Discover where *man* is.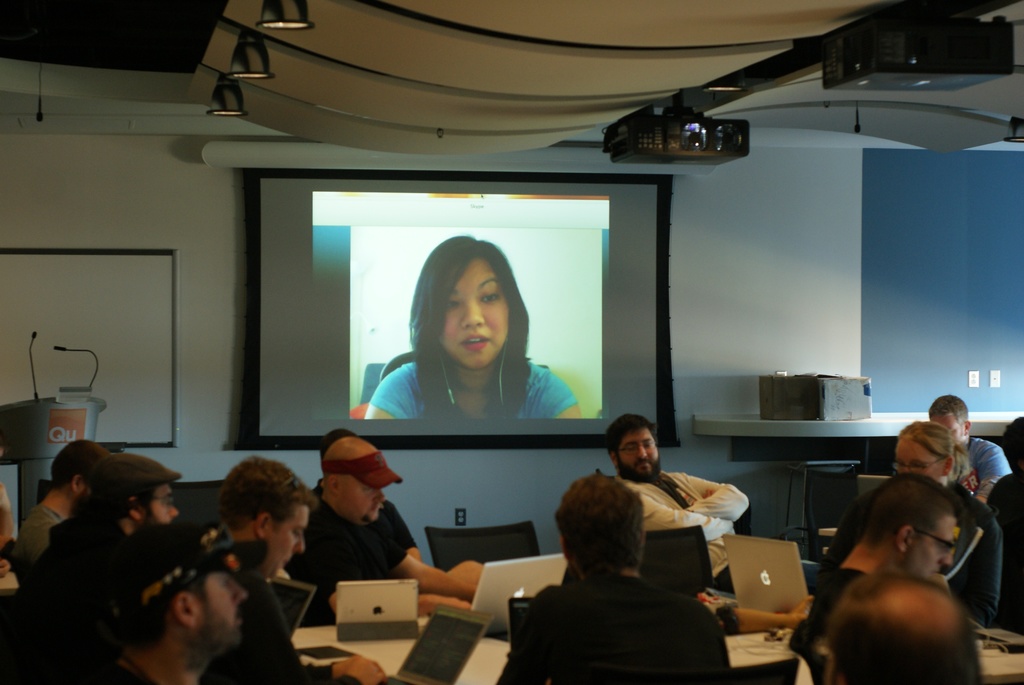
Discovered at bbox(598, 411, 751, 597).
